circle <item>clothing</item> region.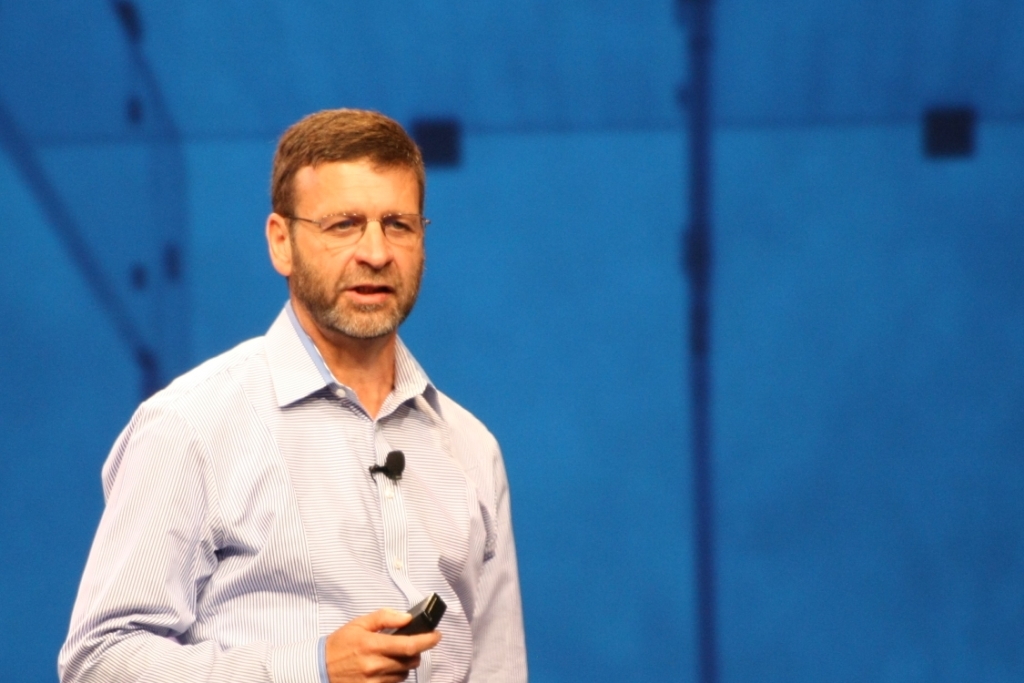
Region: (71, 292, 524, 662).
